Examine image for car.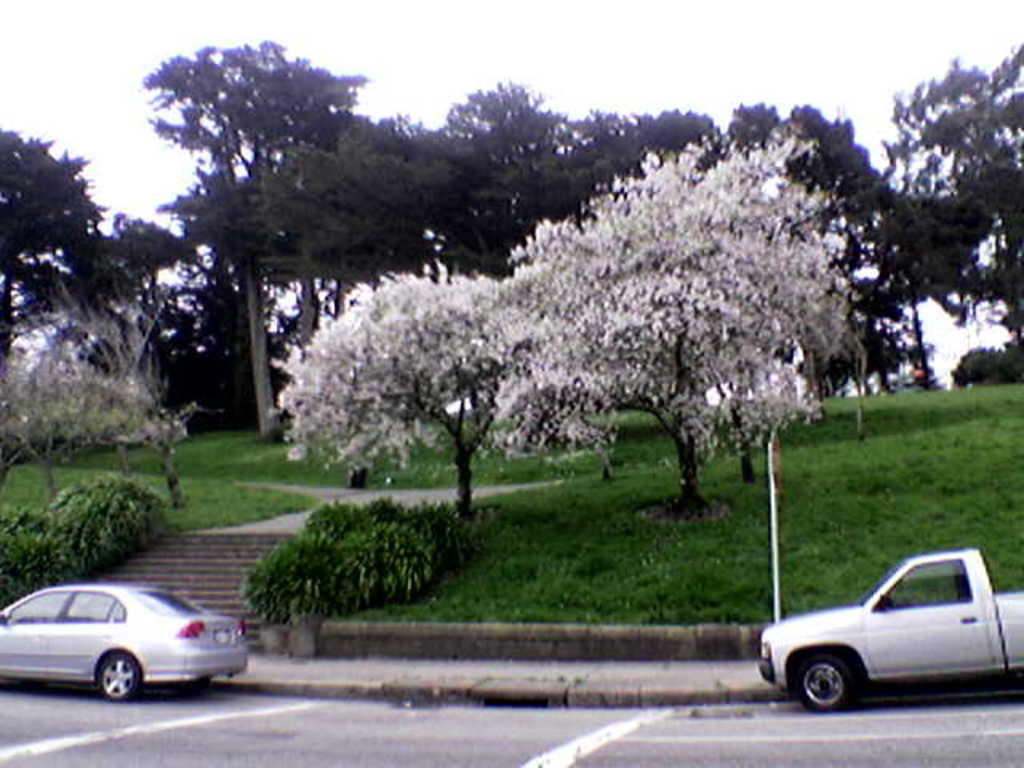
Examination result: x1=0 y1=587 x2=256 y2=712.
